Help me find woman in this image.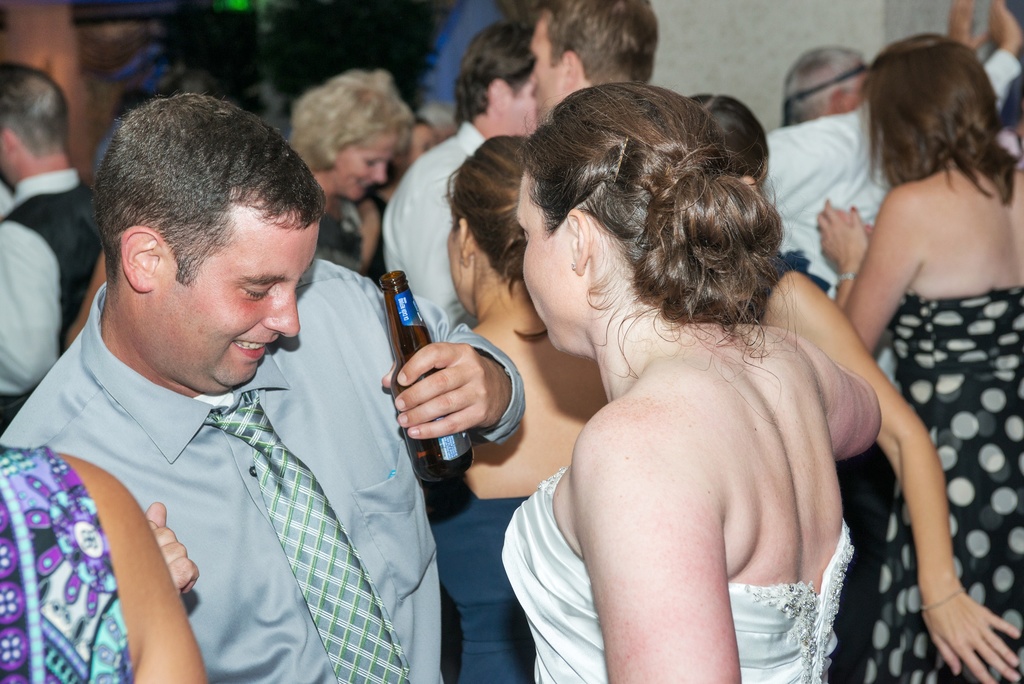
Found it: x1=287, y1=67, x2=415, y2=276.
